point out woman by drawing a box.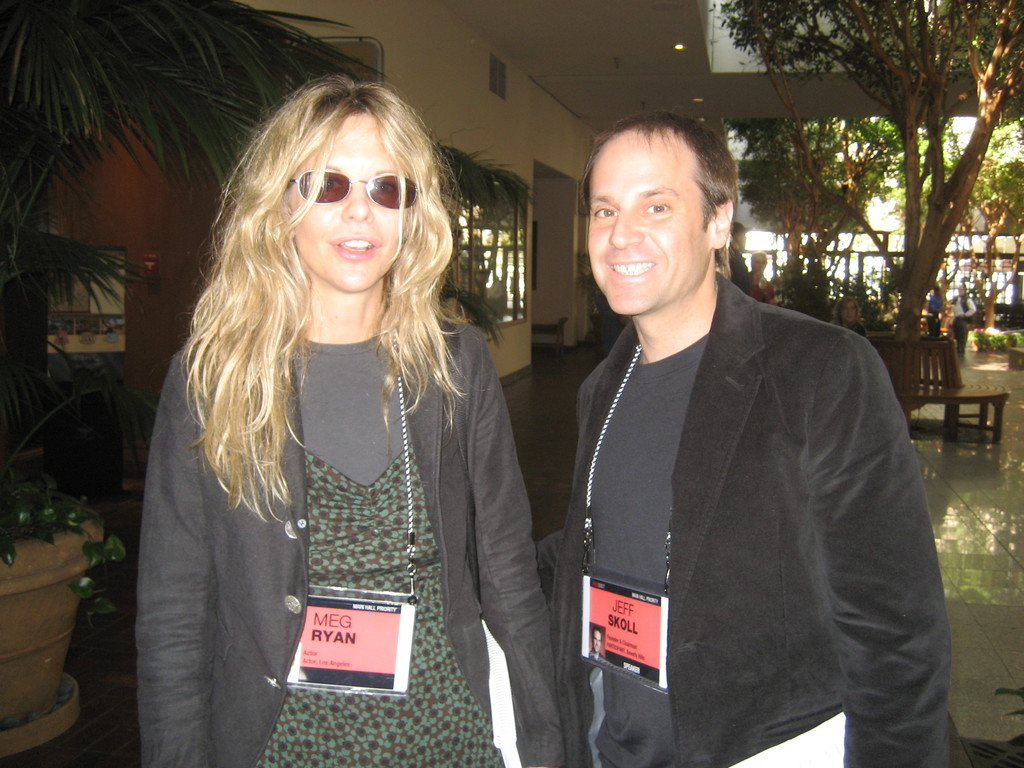
<region>826, 292, 863, 336</region>.
